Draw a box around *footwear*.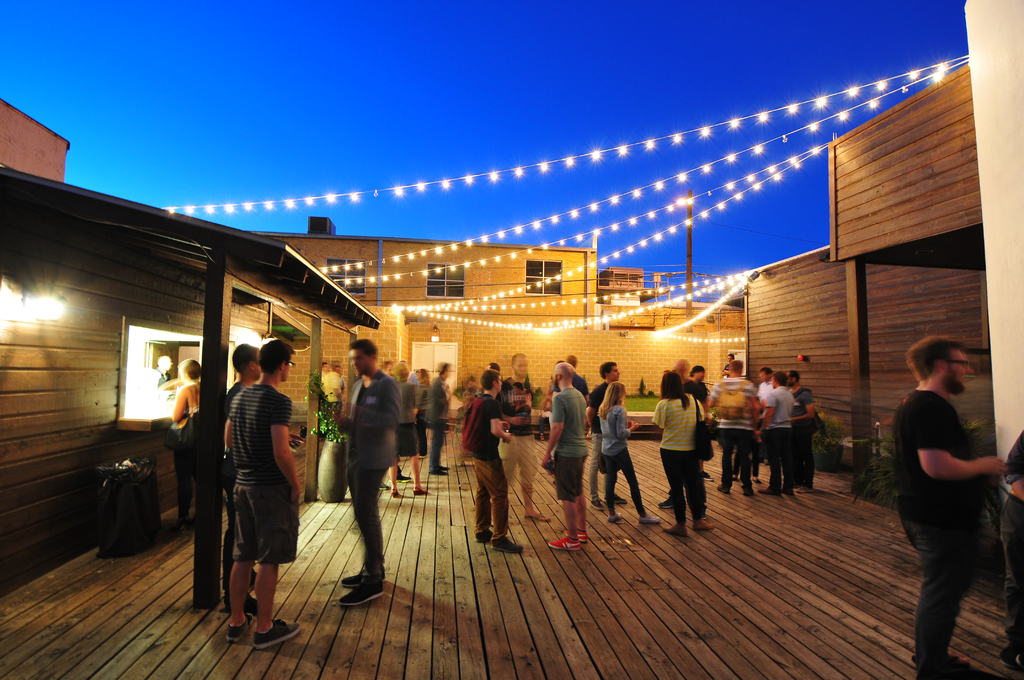
<box>524,510,551,521</box>.
